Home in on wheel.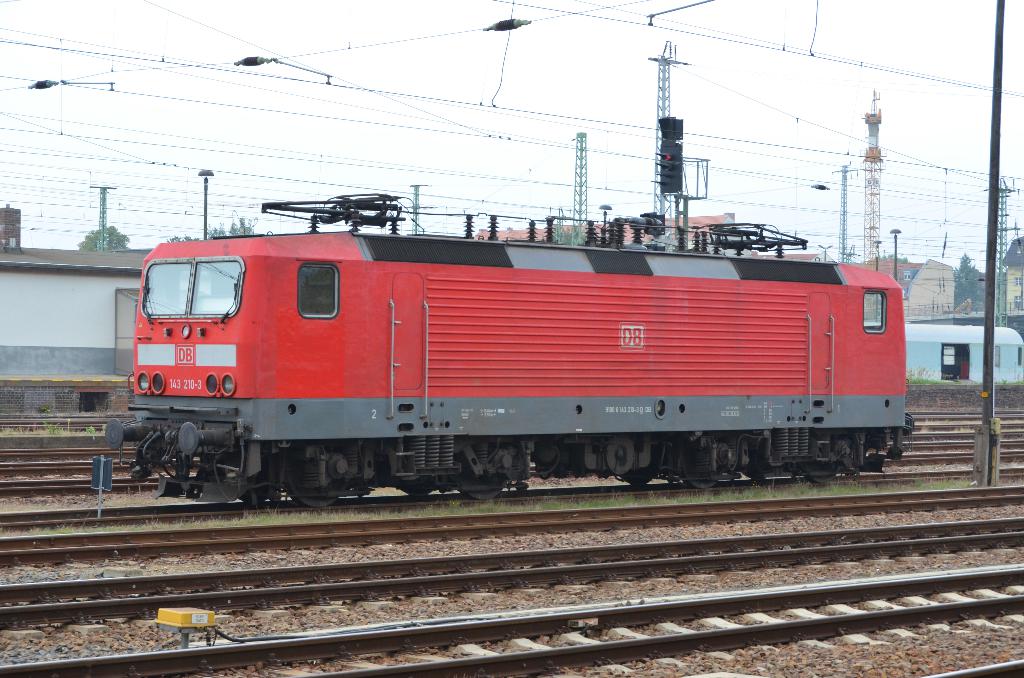
Homed in at [left=801, top=438, right=833, bottom=479].
